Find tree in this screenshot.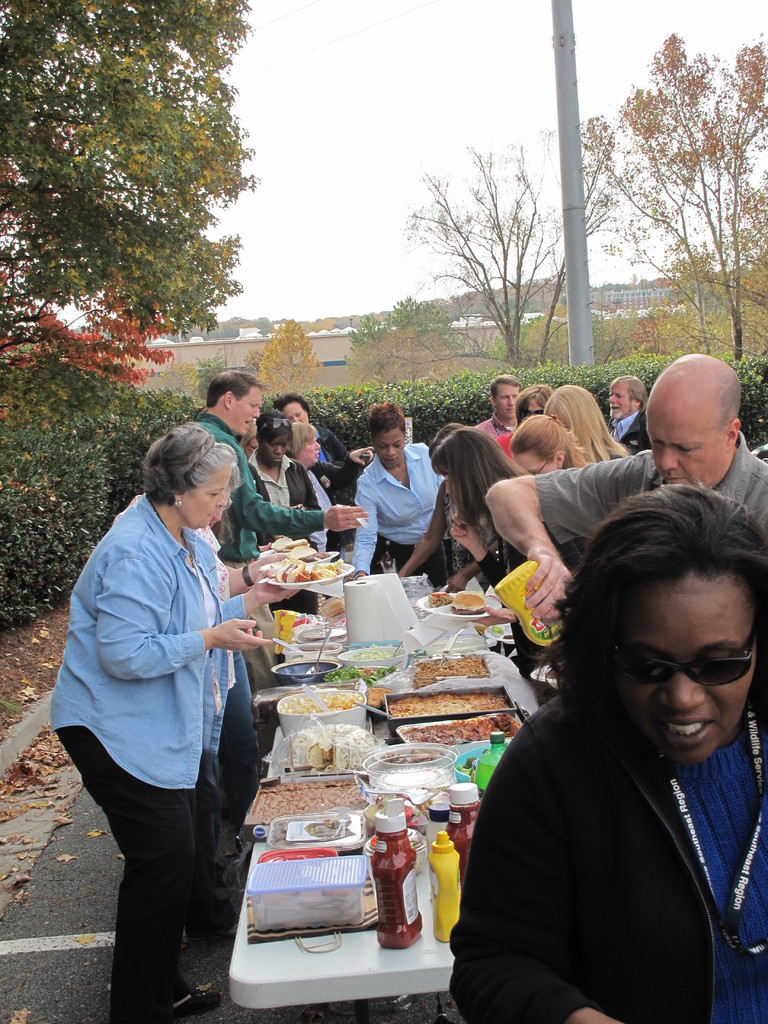
The bounding box for tree is box(0, 1, 270, 393).
